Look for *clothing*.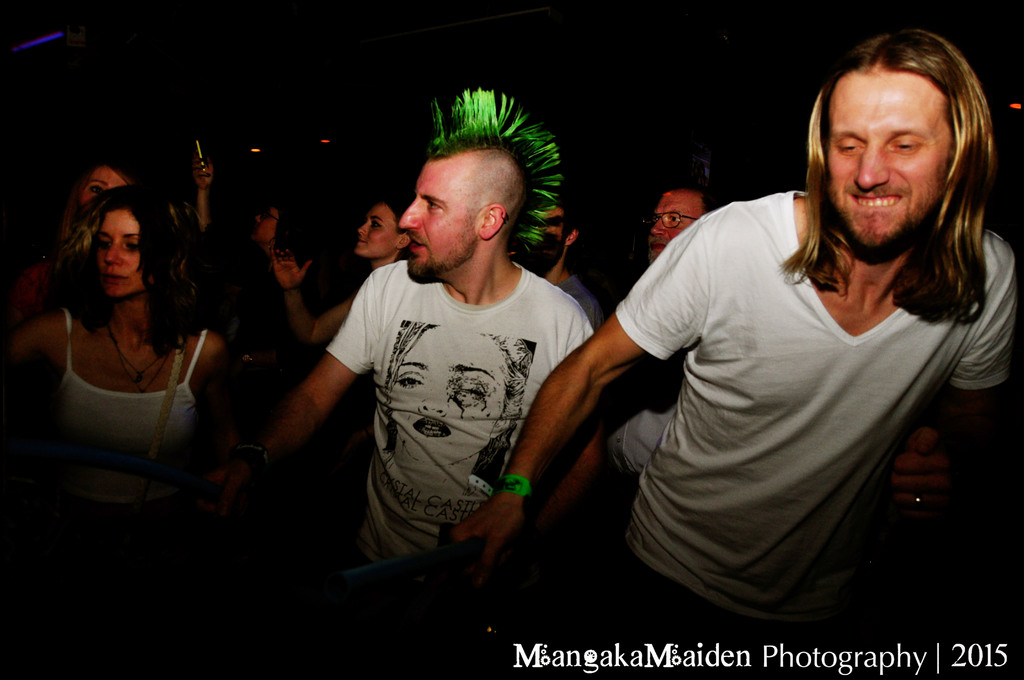
Found: box=[556, 277, 602, 323].
